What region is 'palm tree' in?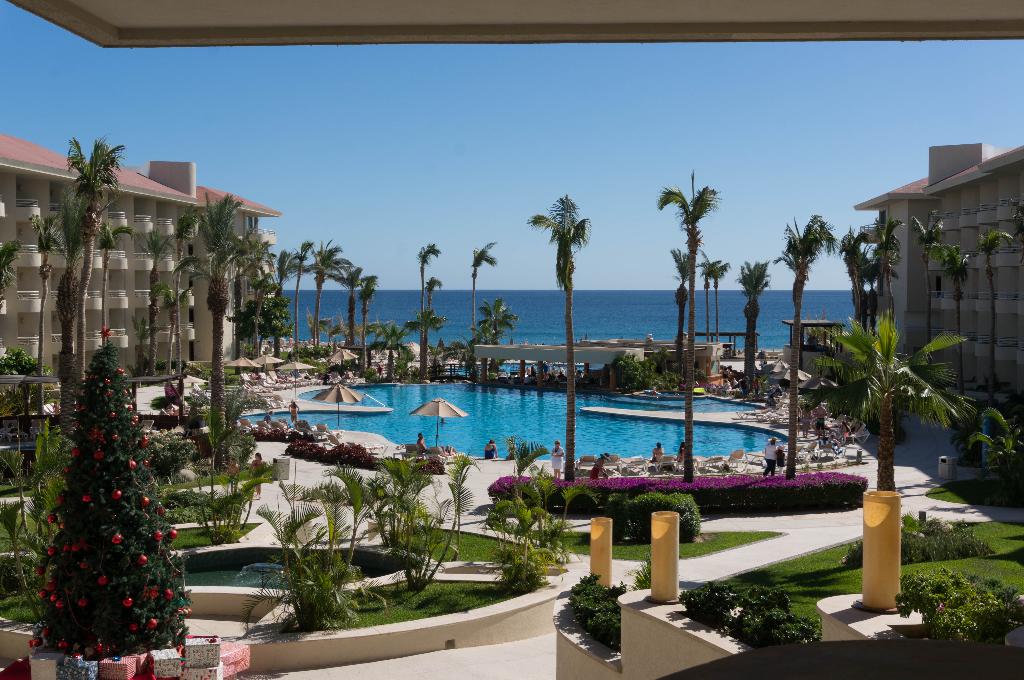
<region>523, 198, 589, 478</region>.
